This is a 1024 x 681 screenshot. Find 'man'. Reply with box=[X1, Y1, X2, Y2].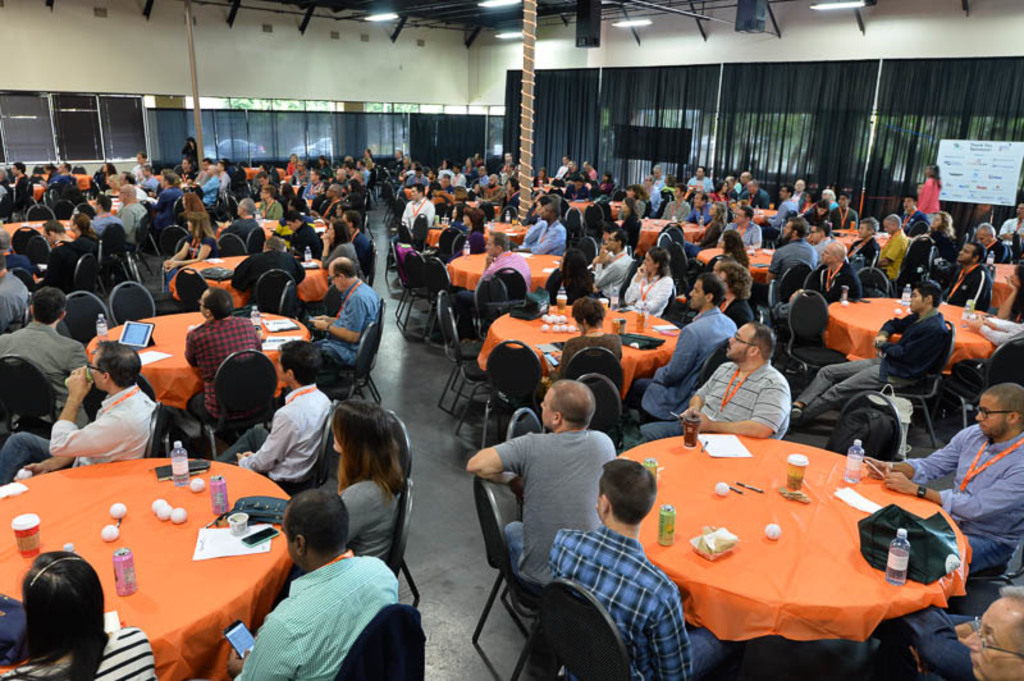
box=[467, 164, 492, 186].
